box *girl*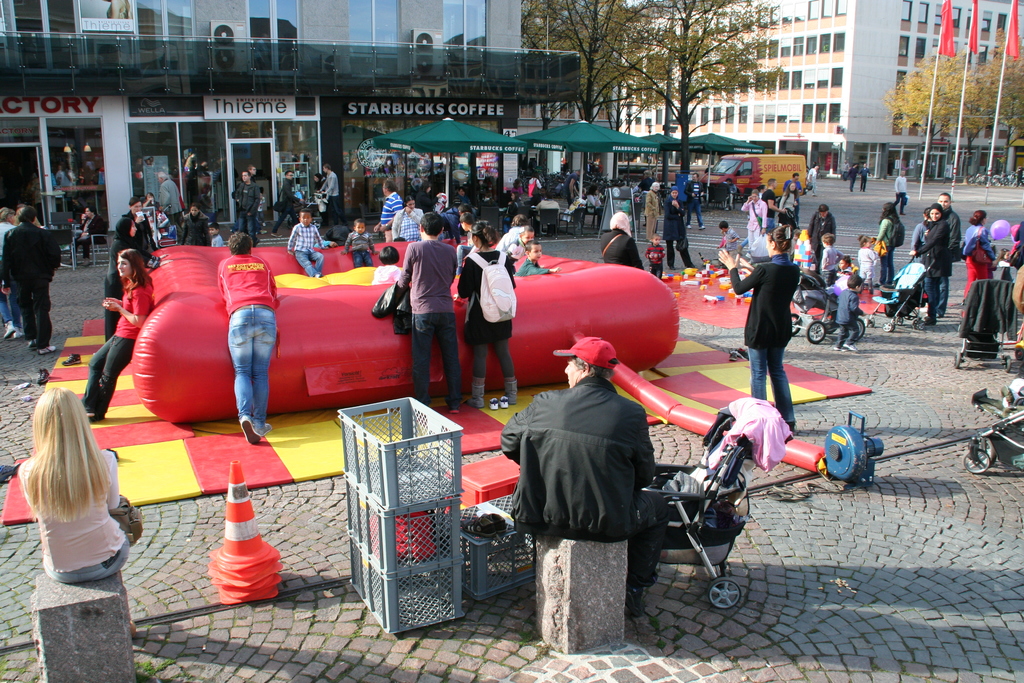
BBox(835, 256, 853, 282)
